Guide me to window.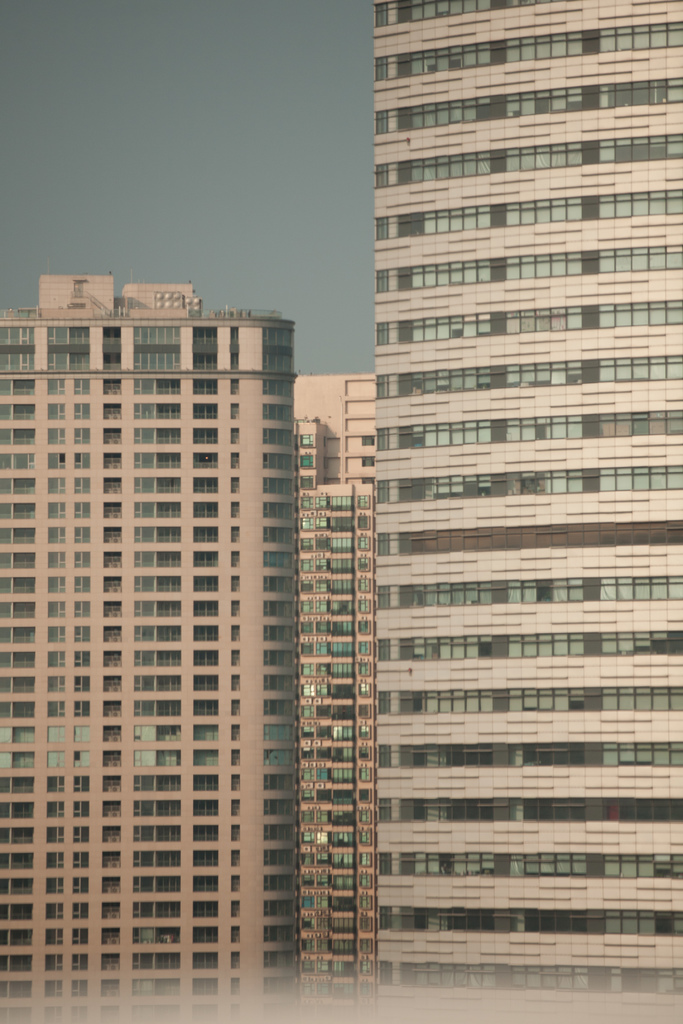
Guidance: (left=131, top=850, right=181, bottom=869).
